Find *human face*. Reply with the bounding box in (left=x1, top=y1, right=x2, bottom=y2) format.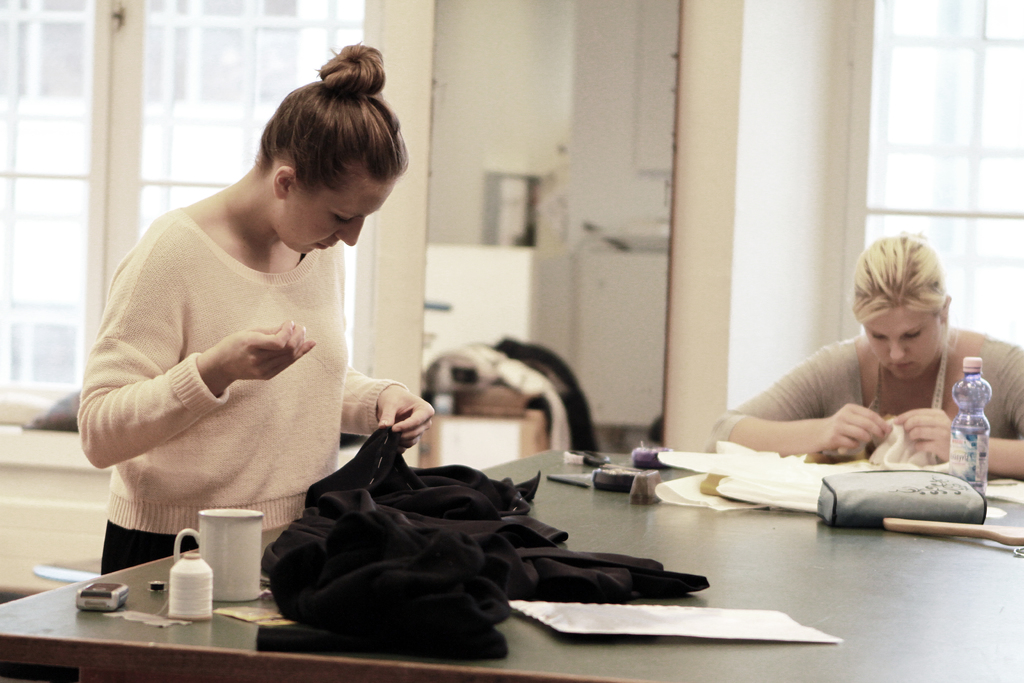
(left=292, top=173, right=394, bottom=247).
